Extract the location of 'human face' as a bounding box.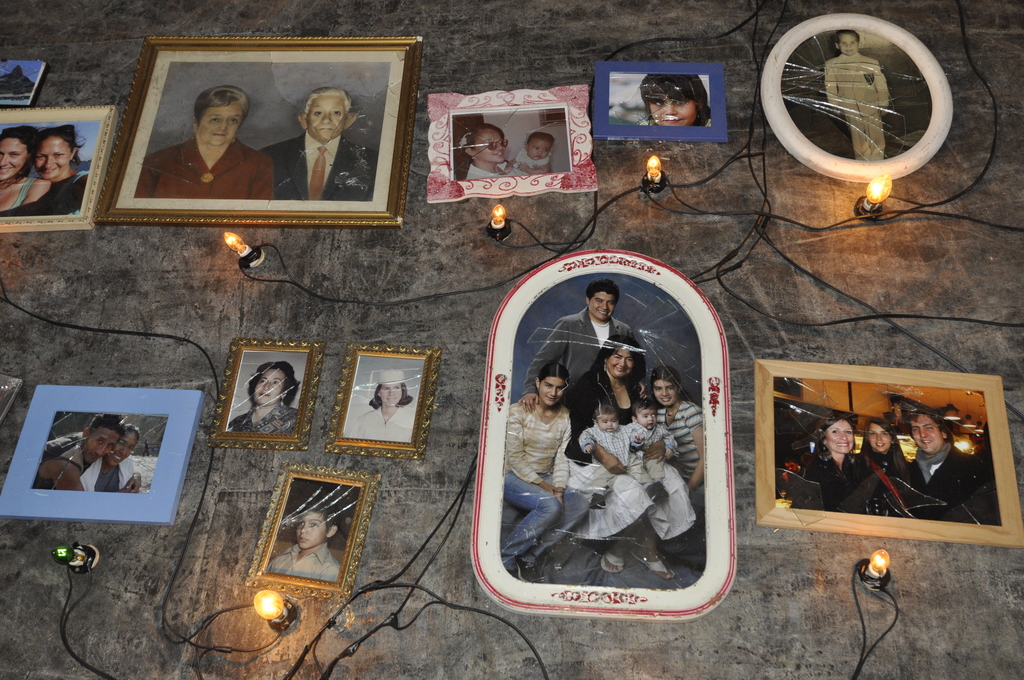
<box>36,140,72,175</box>.
